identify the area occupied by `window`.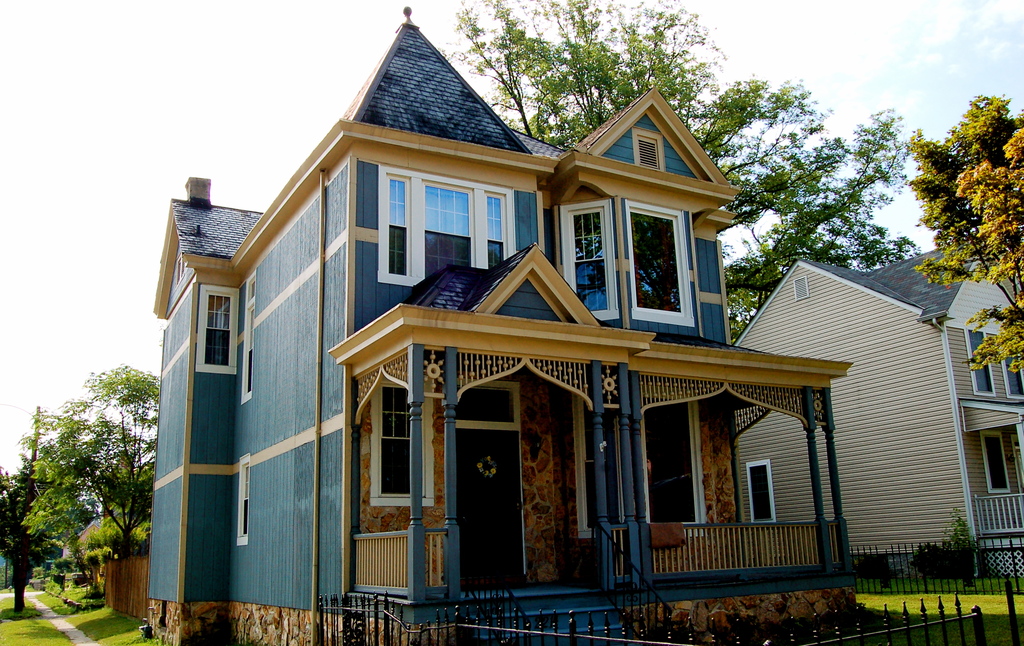
Area: x1=979, y1=424, x2=1016, y2=497.
